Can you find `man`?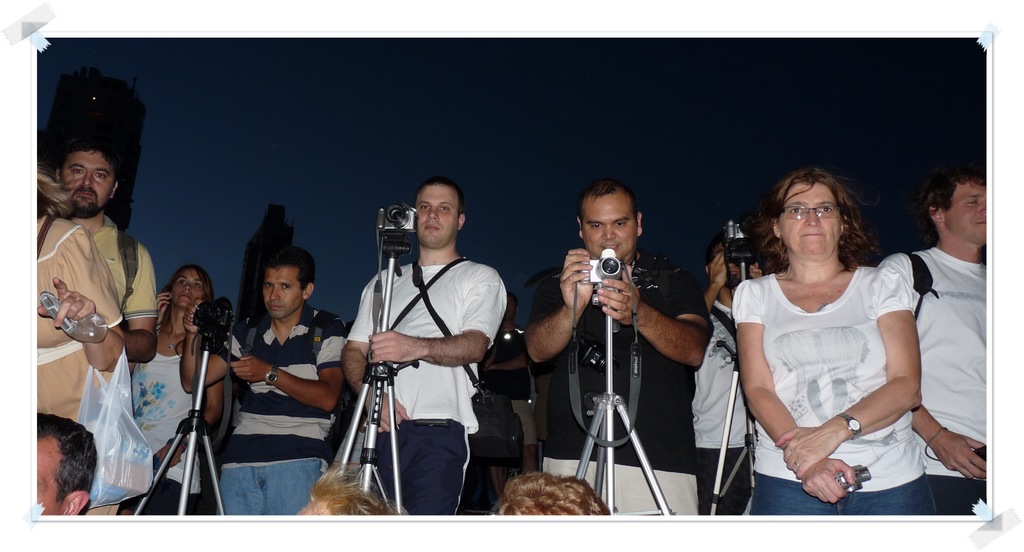
Yes, bounding box: {"left": 184, "top": 247, "right": 345, "bottom": 514}.
